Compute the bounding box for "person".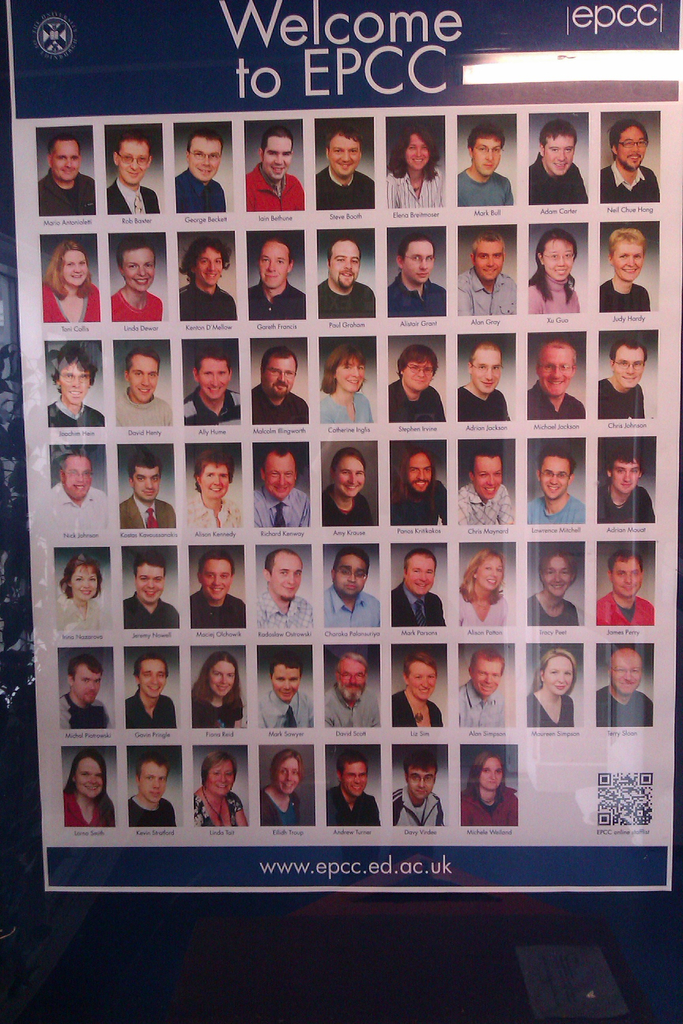
(60,755,111,823).
